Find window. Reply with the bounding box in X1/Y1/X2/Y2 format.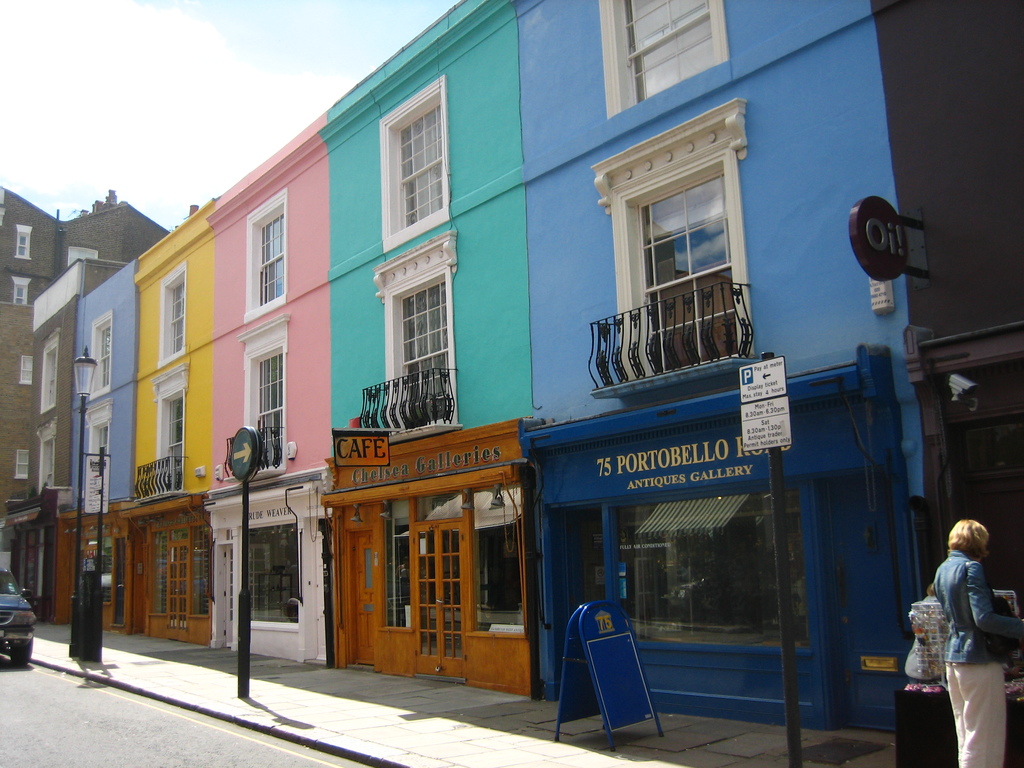
588/97/744/382.
